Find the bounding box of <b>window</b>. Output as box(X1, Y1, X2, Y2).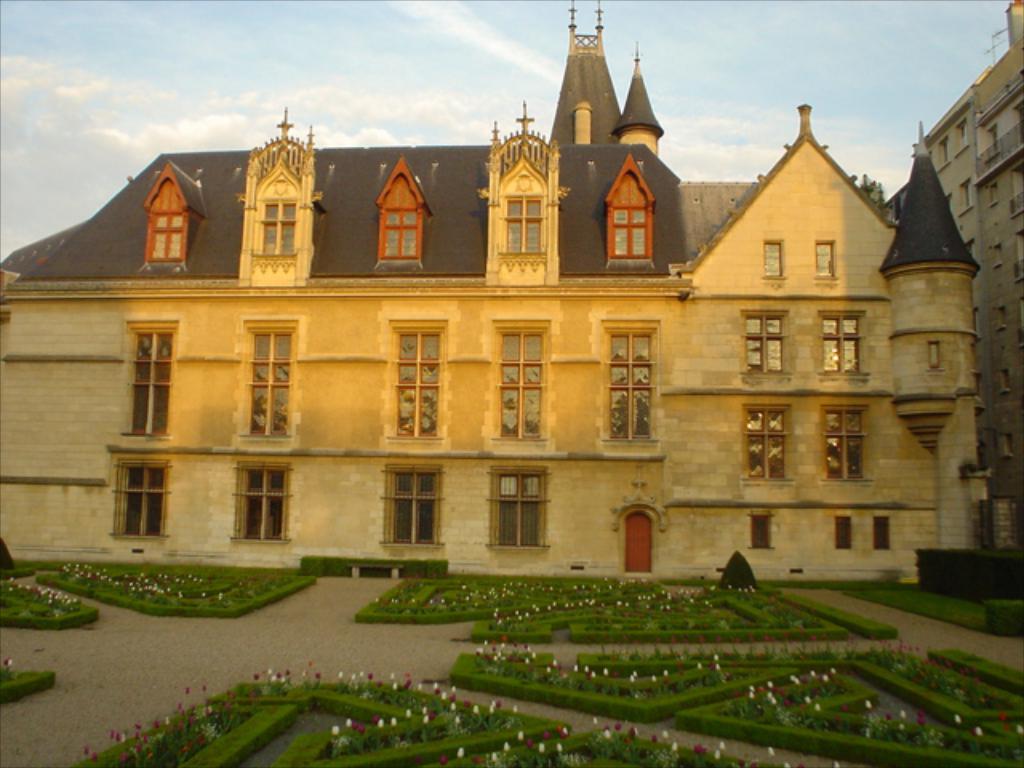
box(885, 200, 894, 213).
